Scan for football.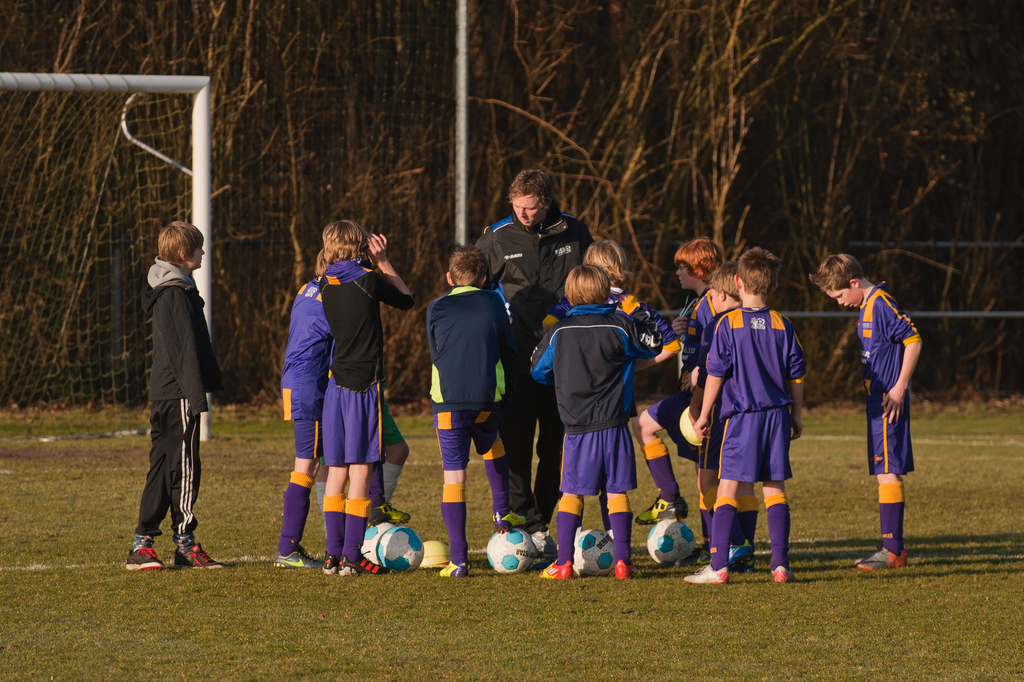
Scan result: bbox(527, 524, 553, 565).
